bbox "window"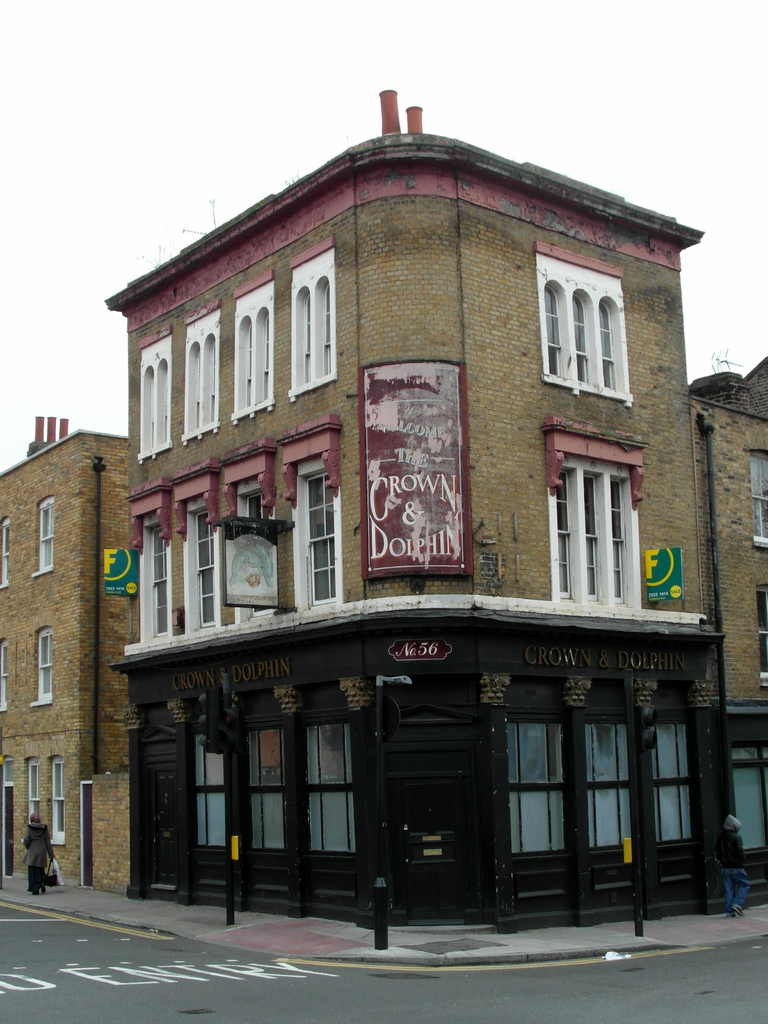
[x1=280, y1=412, x2=345, y2=611]
